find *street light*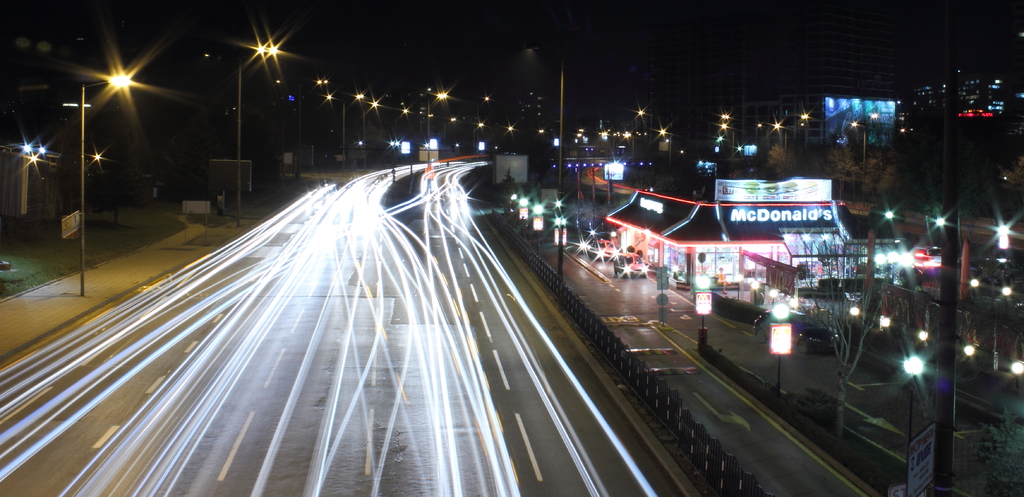
417/87/436/170
